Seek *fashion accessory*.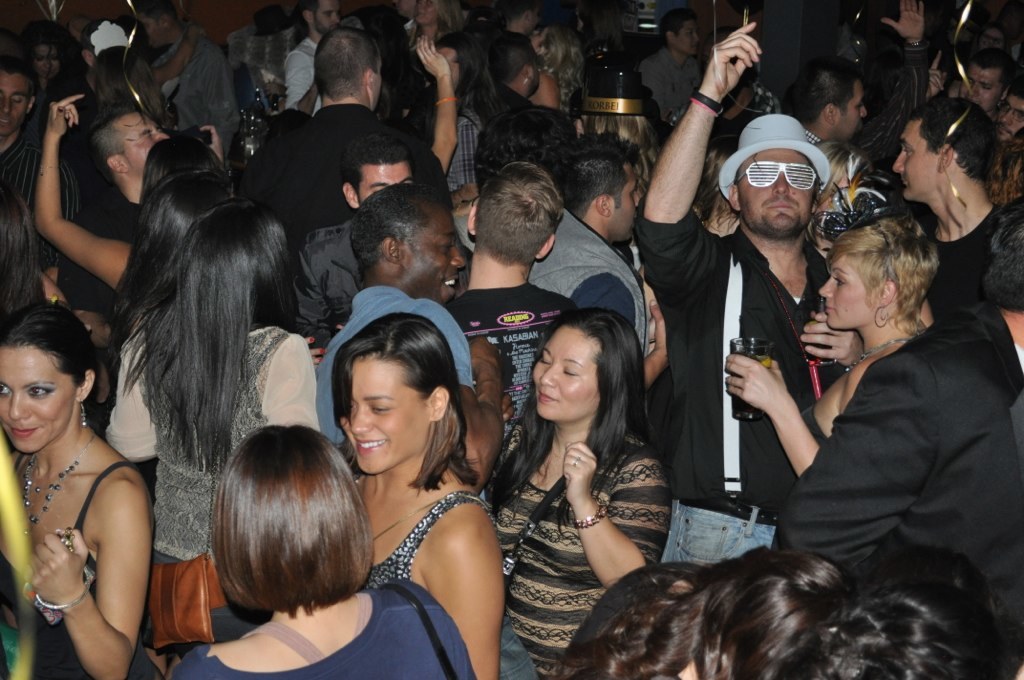
23 532 96 627.
